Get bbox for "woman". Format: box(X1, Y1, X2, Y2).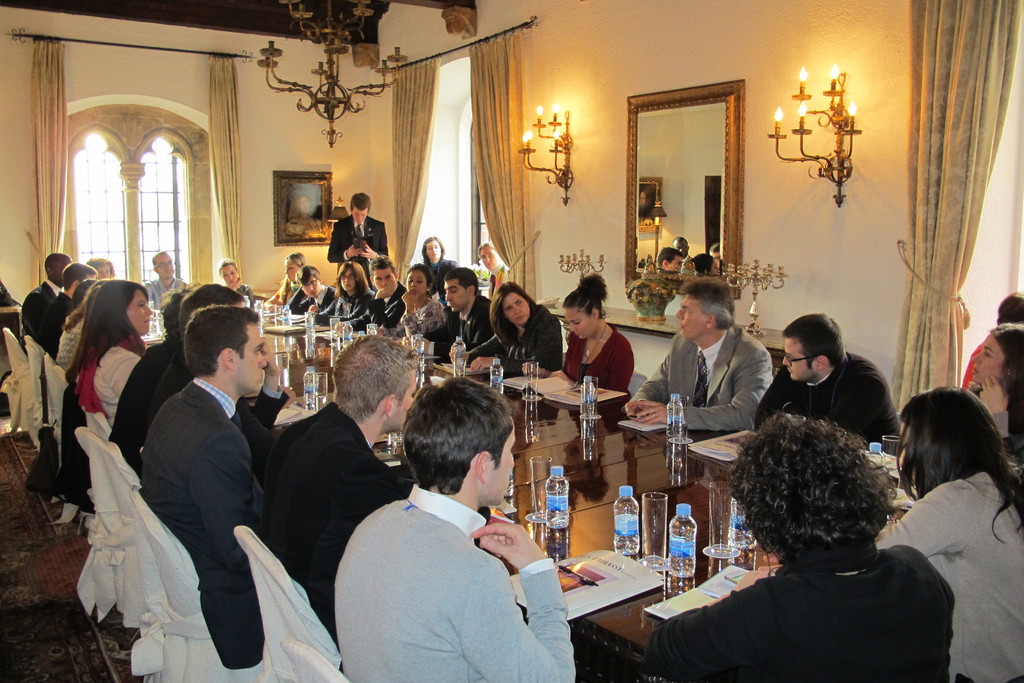
box(479, 242, 513, 296).
